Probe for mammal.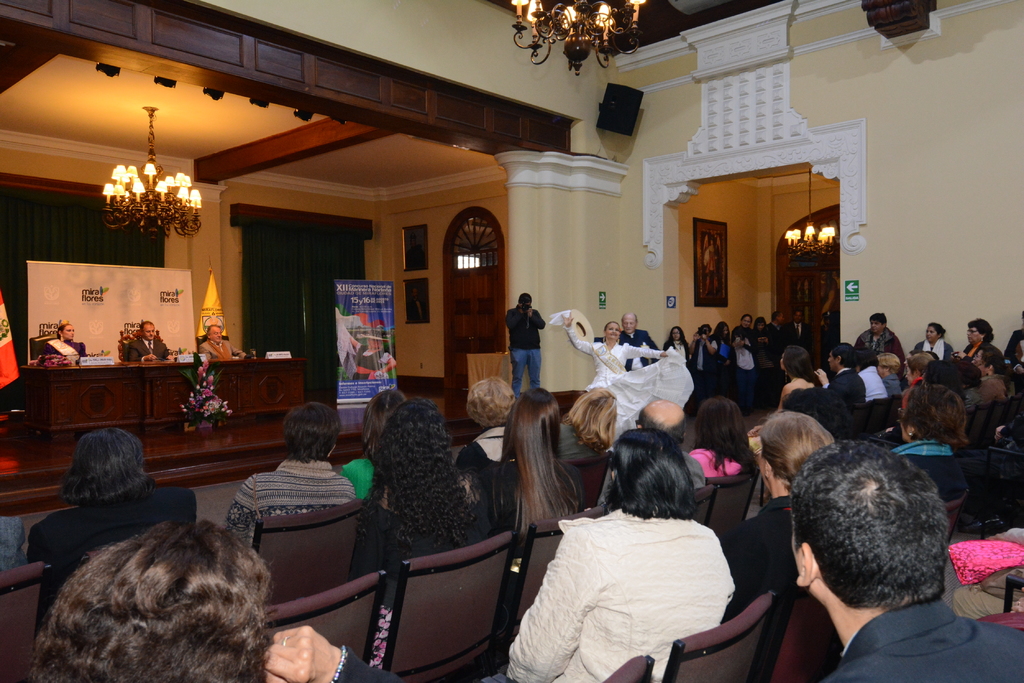
Probe result: <box>815,339,870,406</box>.
